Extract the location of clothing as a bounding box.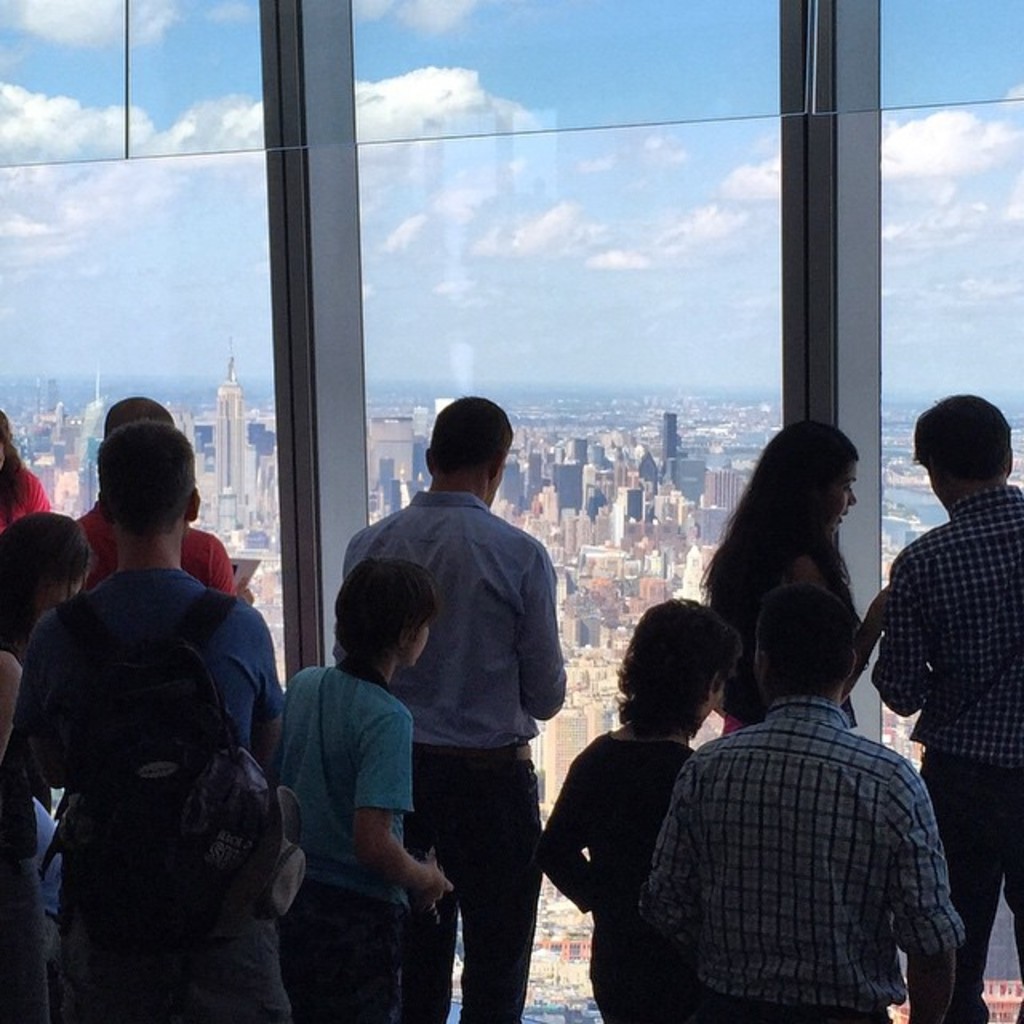
<region>552, 731, 698, 1022</region>.
